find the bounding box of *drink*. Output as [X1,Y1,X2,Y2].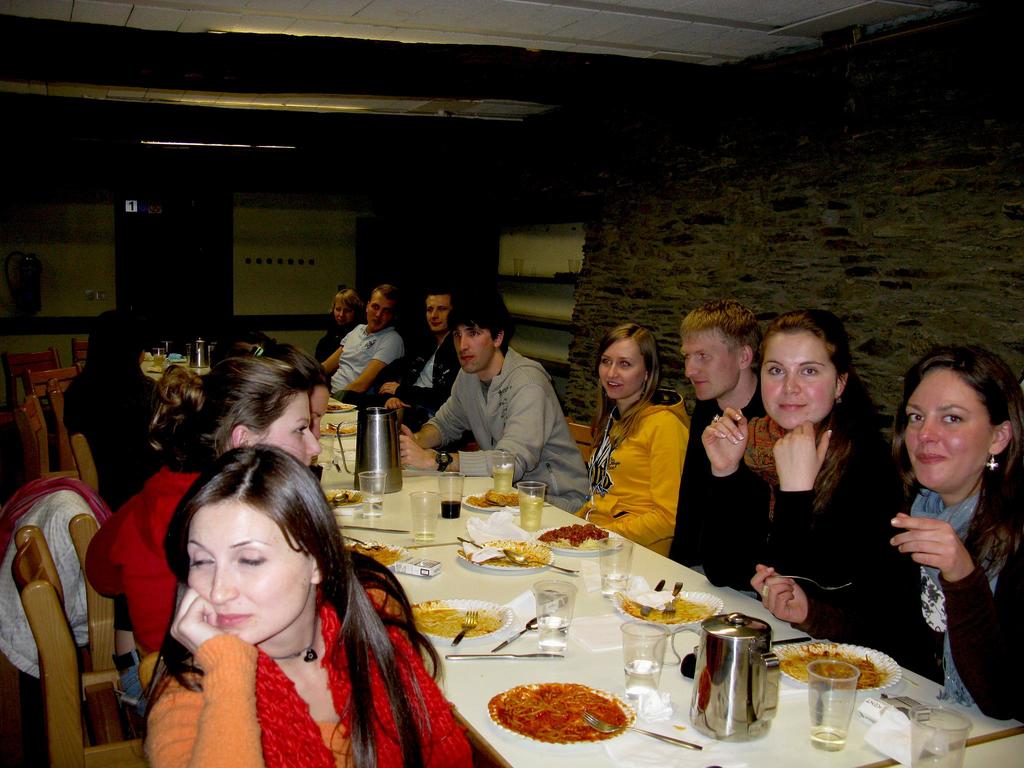
[624,664,657,698].
